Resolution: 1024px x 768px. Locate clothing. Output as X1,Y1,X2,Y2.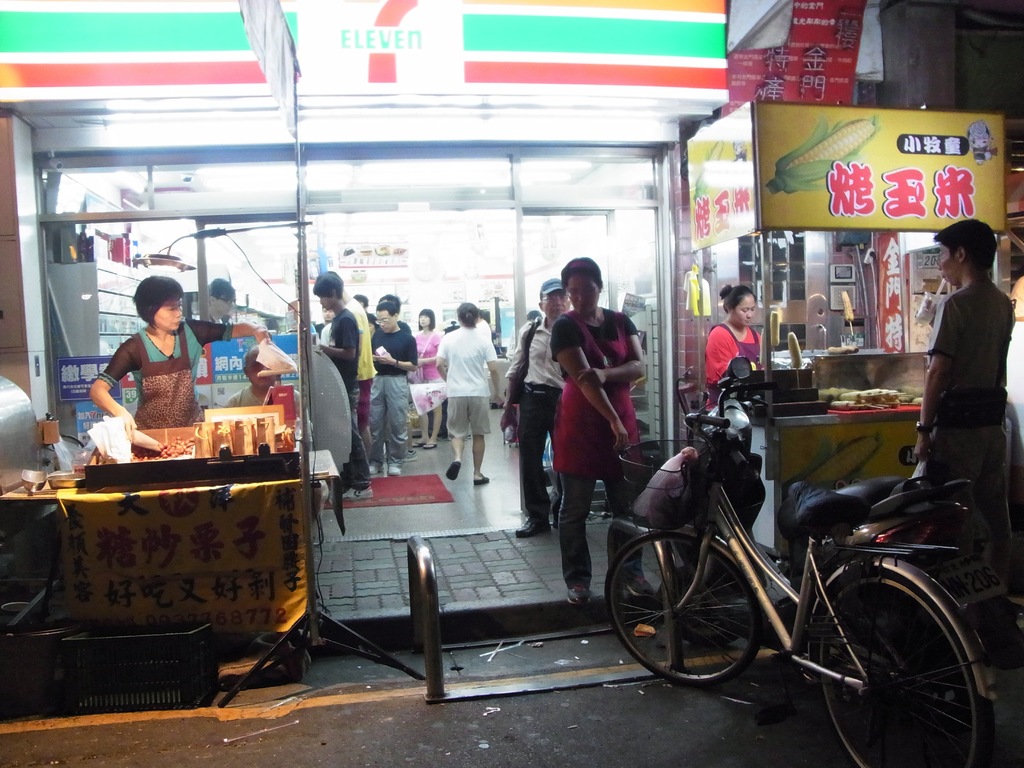
436,322,506,436.
